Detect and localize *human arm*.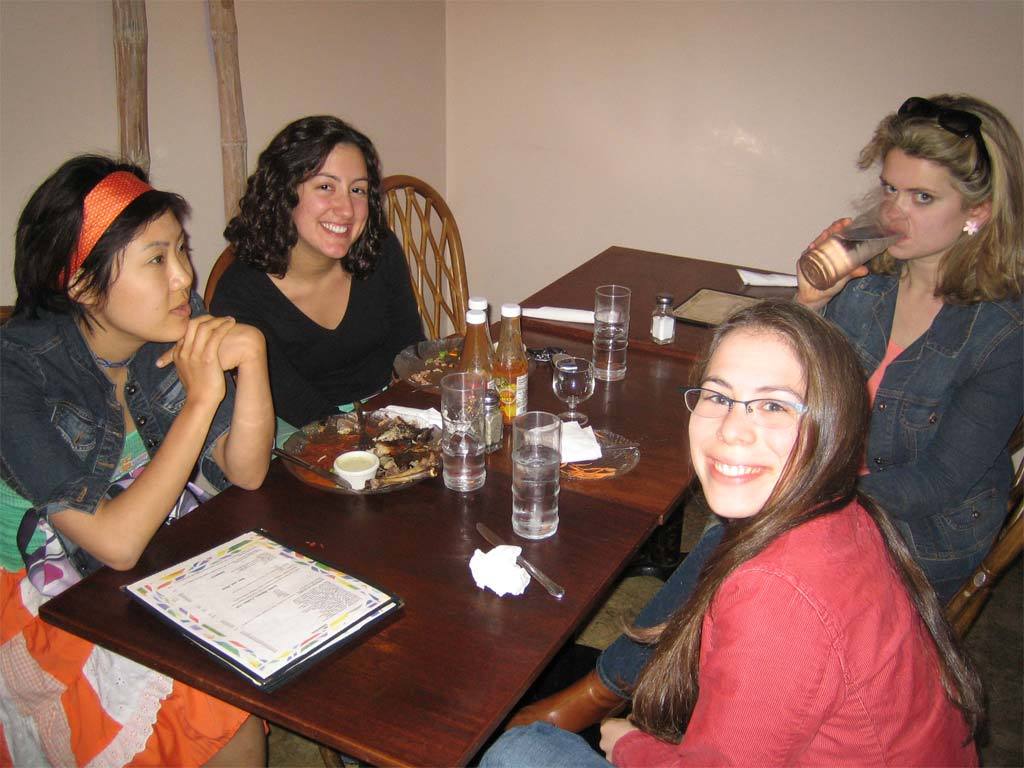
Localized at {"left": 196, "top": 265, "right": 259, "bottom": 336}.
